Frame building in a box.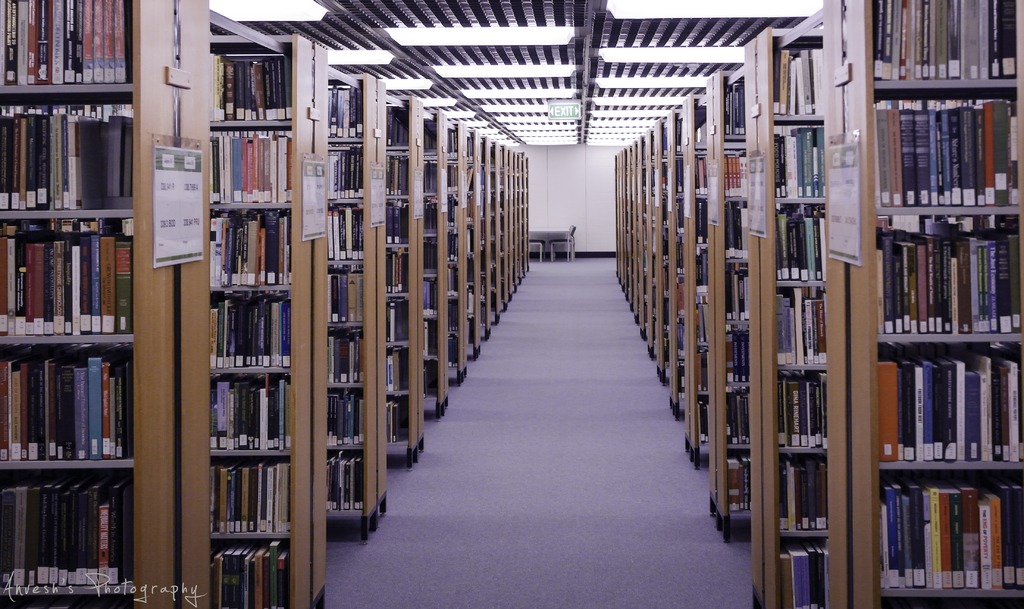
<bbox>0, 0, 1021, 608</bbox>.
